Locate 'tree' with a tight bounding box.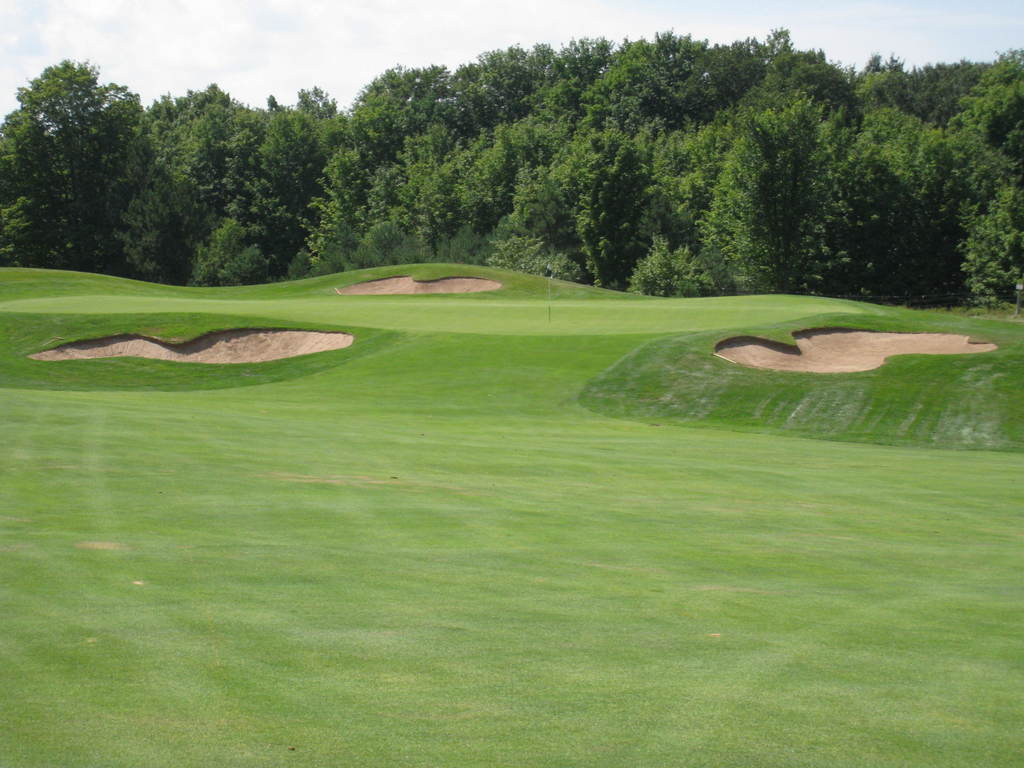
490/36/630/287.
